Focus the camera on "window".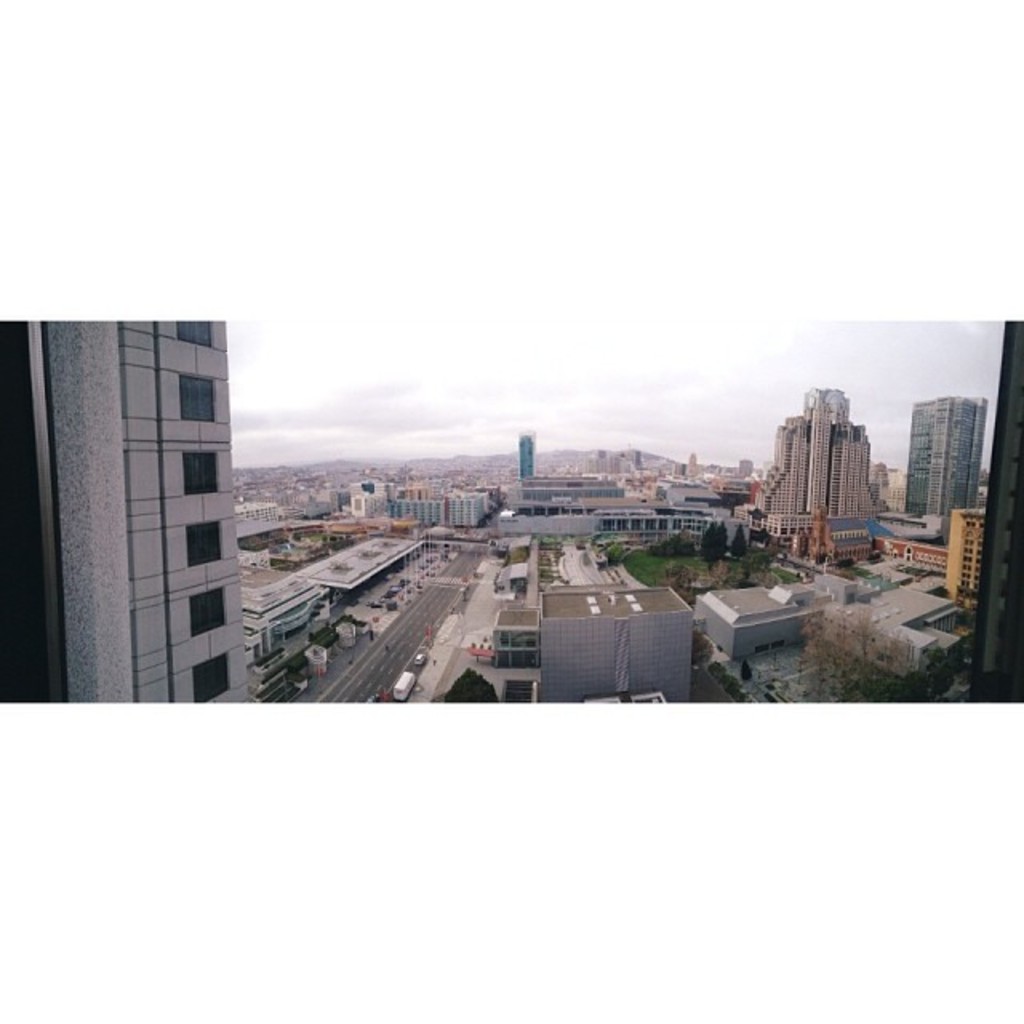
Focus region: select_region(181, 446, 221, 502).
